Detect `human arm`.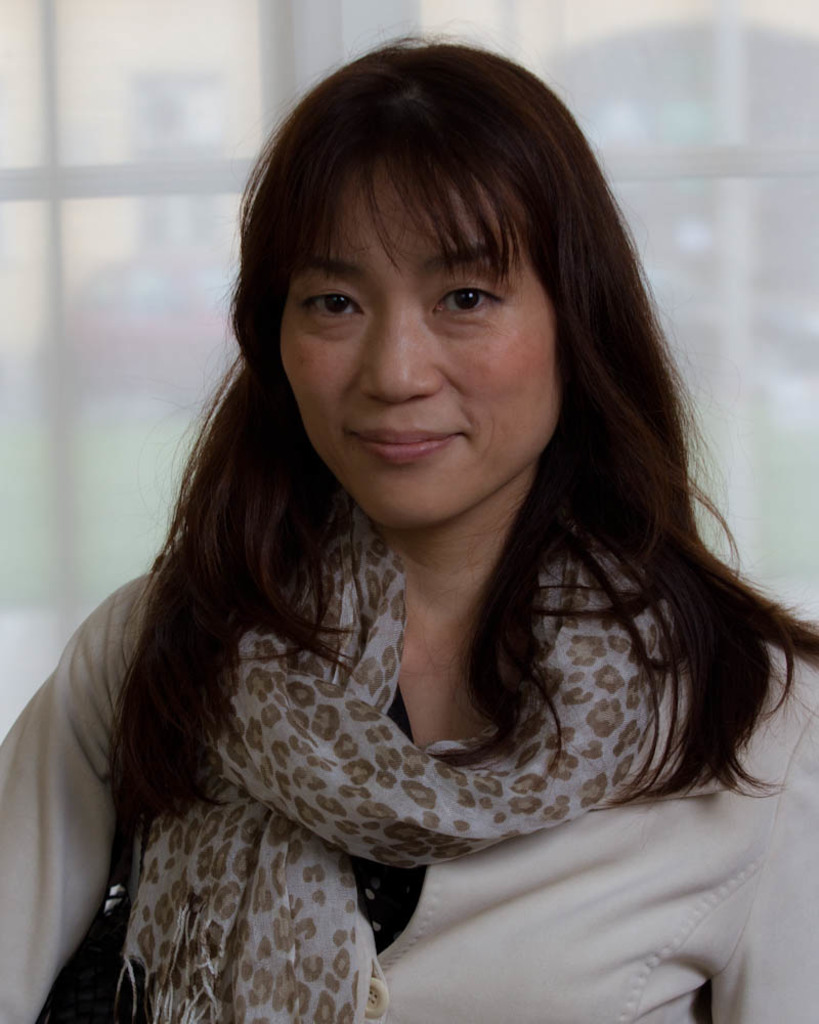
Detected at rect(29, 585, 136, 1000).
